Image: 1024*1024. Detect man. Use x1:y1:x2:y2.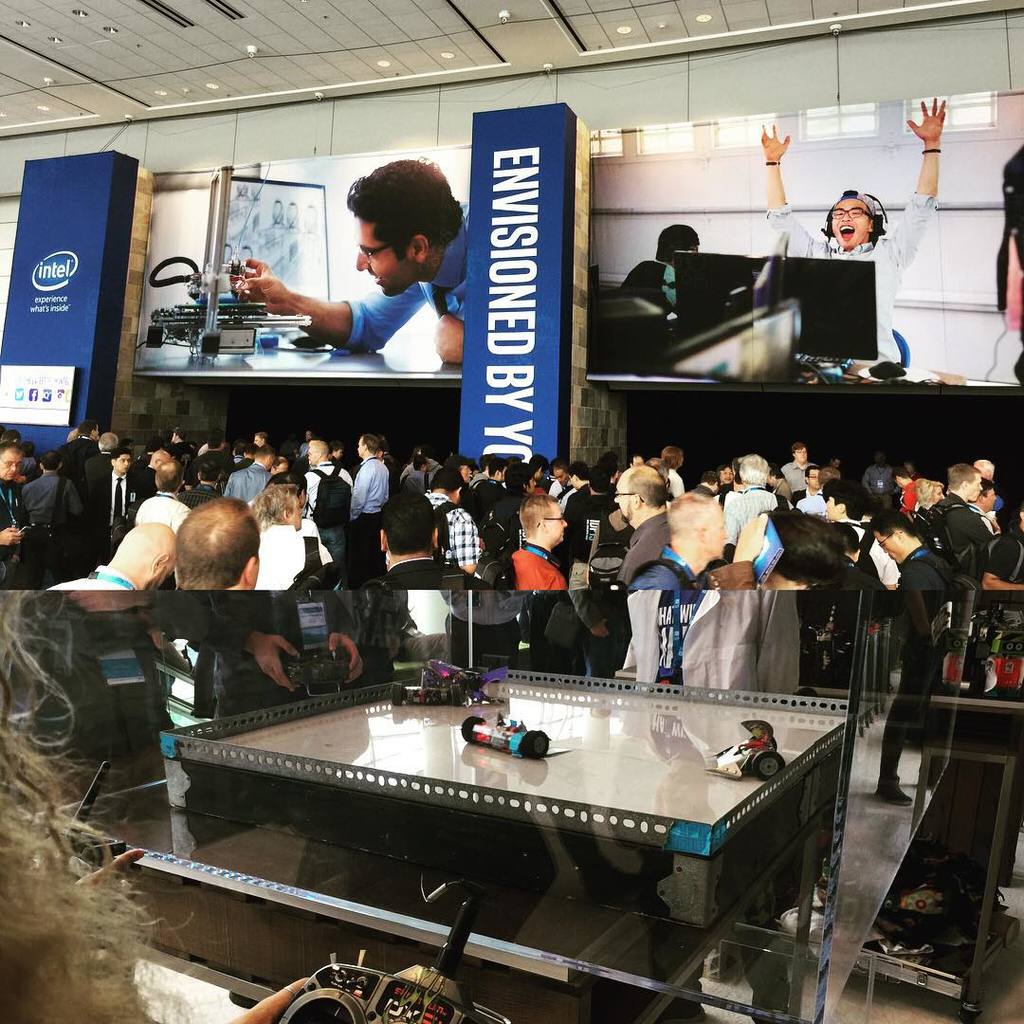
257:438:267:439.
